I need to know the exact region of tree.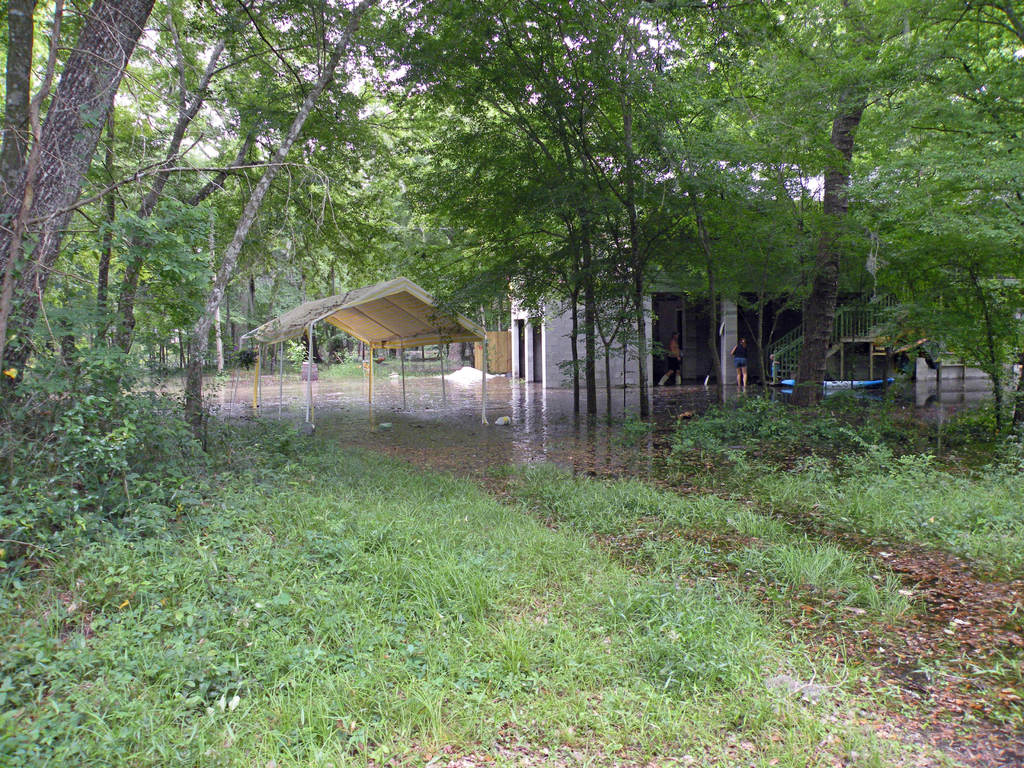
Region: bbox(356, 0, 671, 429).
